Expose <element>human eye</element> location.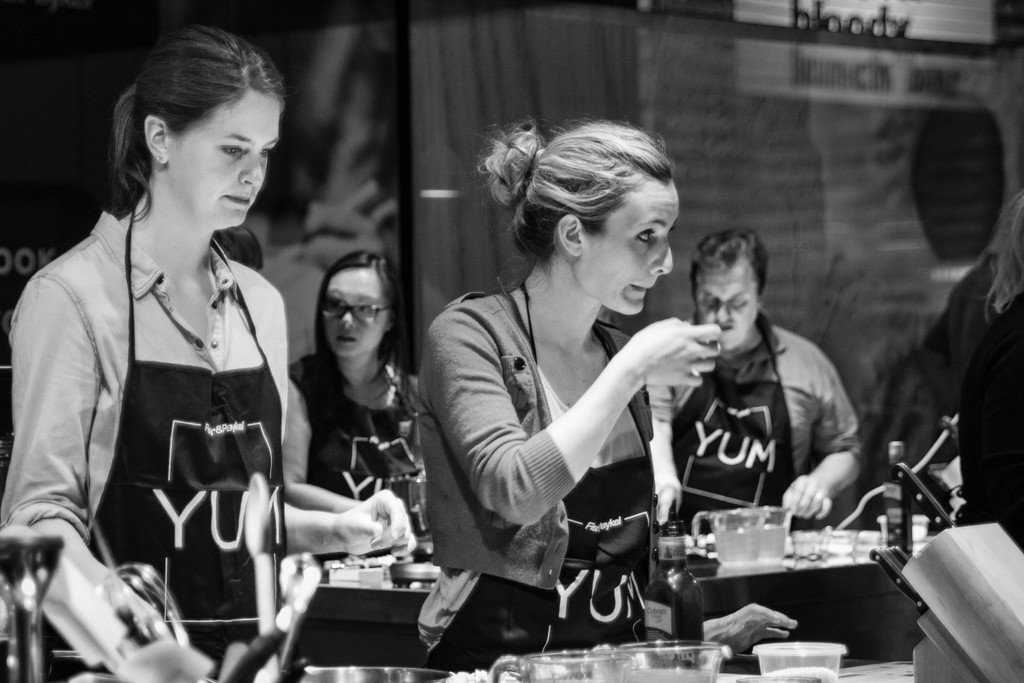
Exposed at [731,295,746,307].
